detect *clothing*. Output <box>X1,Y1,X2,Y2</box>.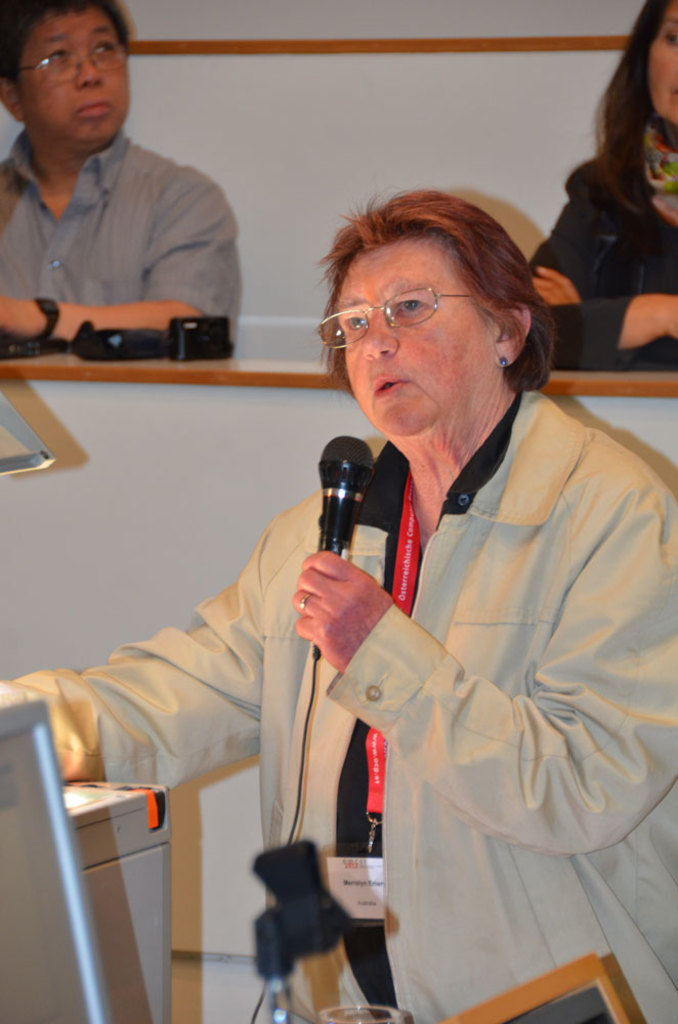
<box>73,381,677,1023</box>.
